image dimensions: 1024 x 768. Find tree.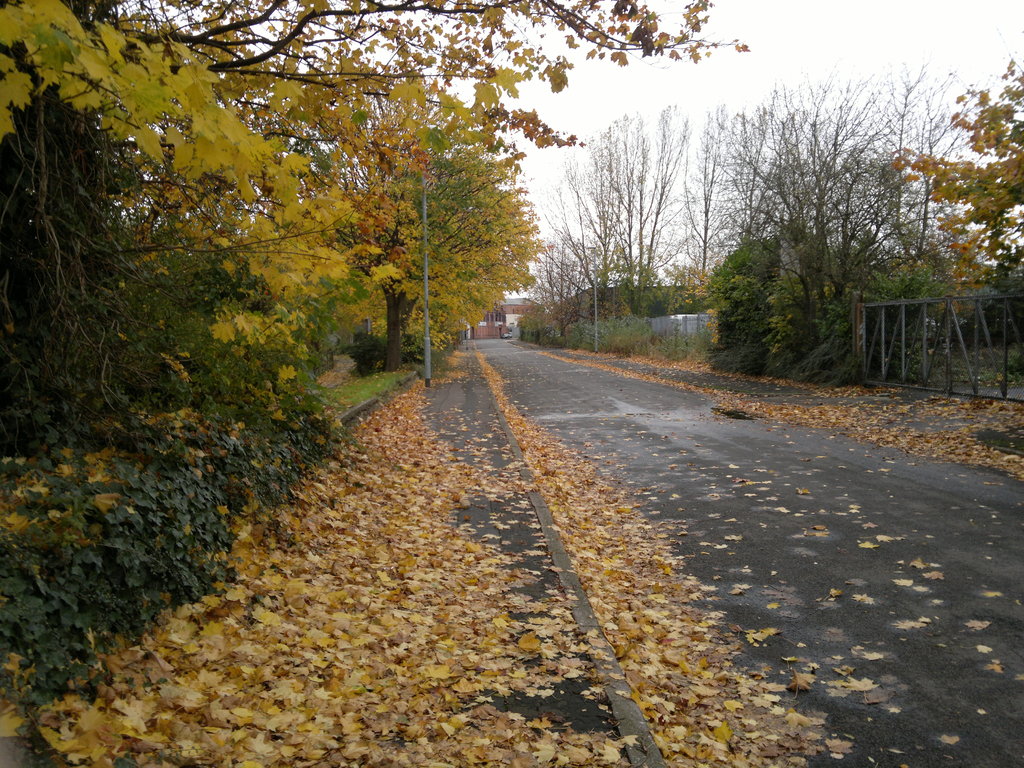
detection(294, 83, 554, 380).
